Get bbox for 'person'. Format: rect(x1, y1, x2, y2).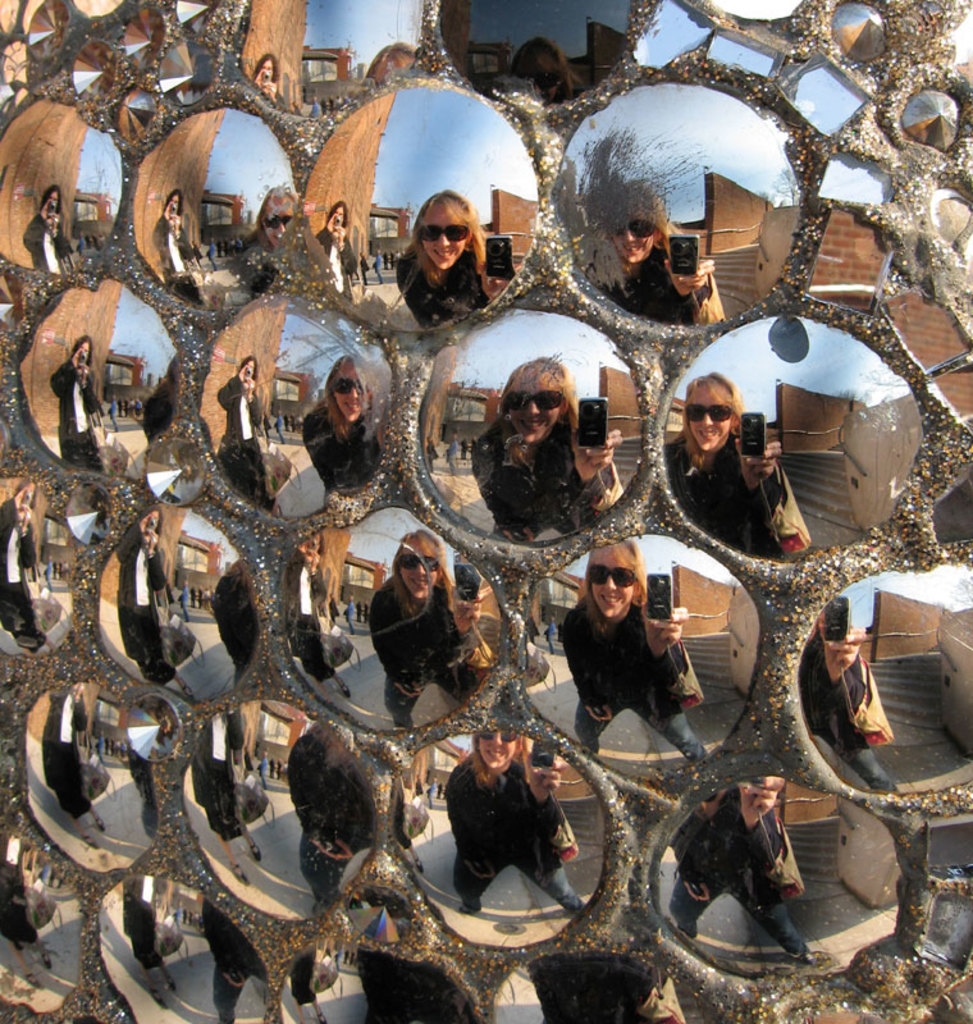
rect(246, 54, 275, 100).
